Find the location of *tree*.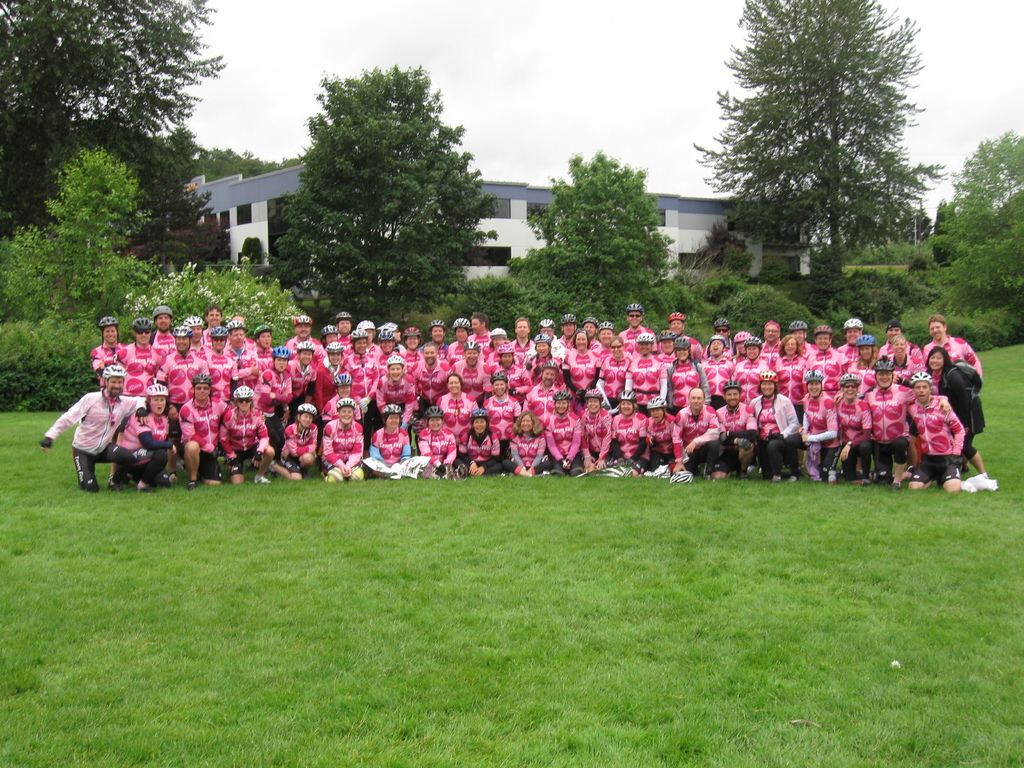
Location: bbox=(689, 0, 941, 283).
